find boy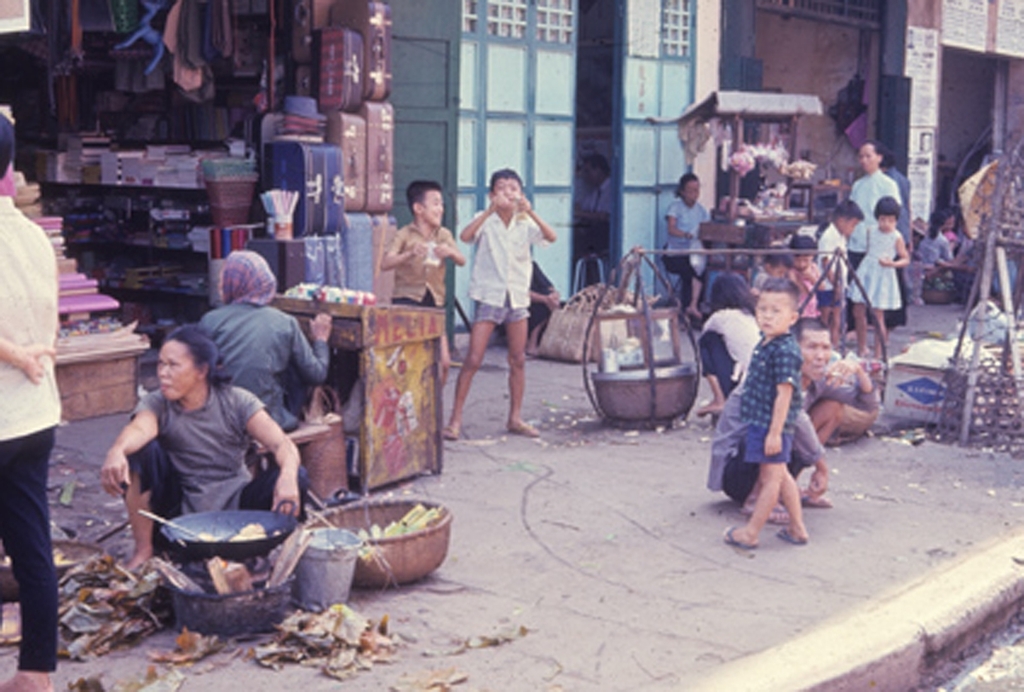
box=[813, 199, 867, 349]
